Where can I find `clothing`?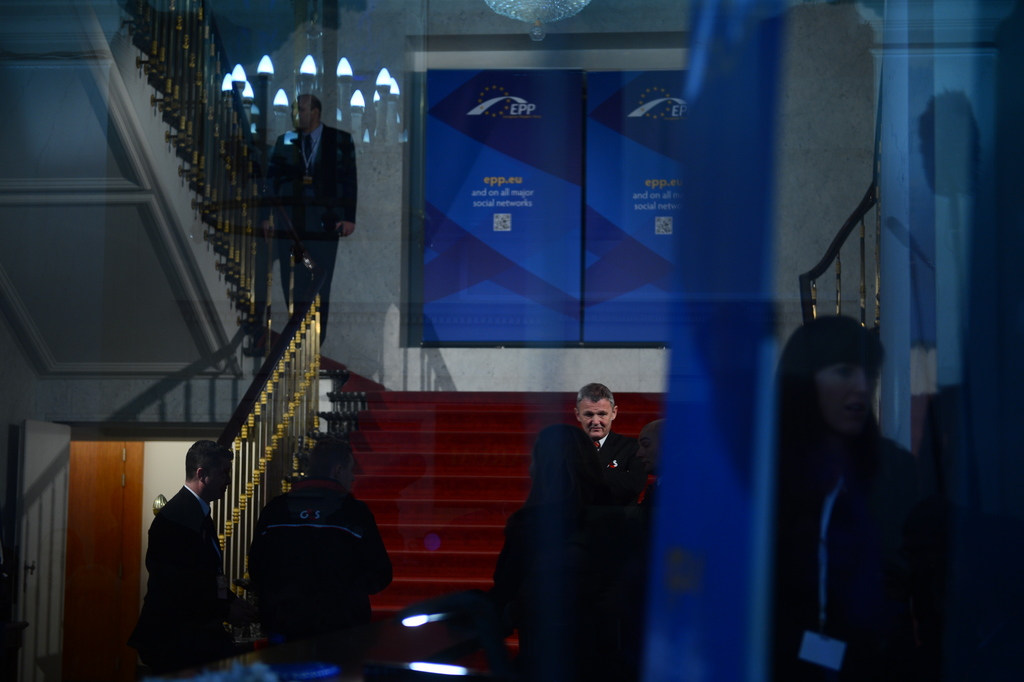
You can find it at crop(267, 125, 353, 339).
